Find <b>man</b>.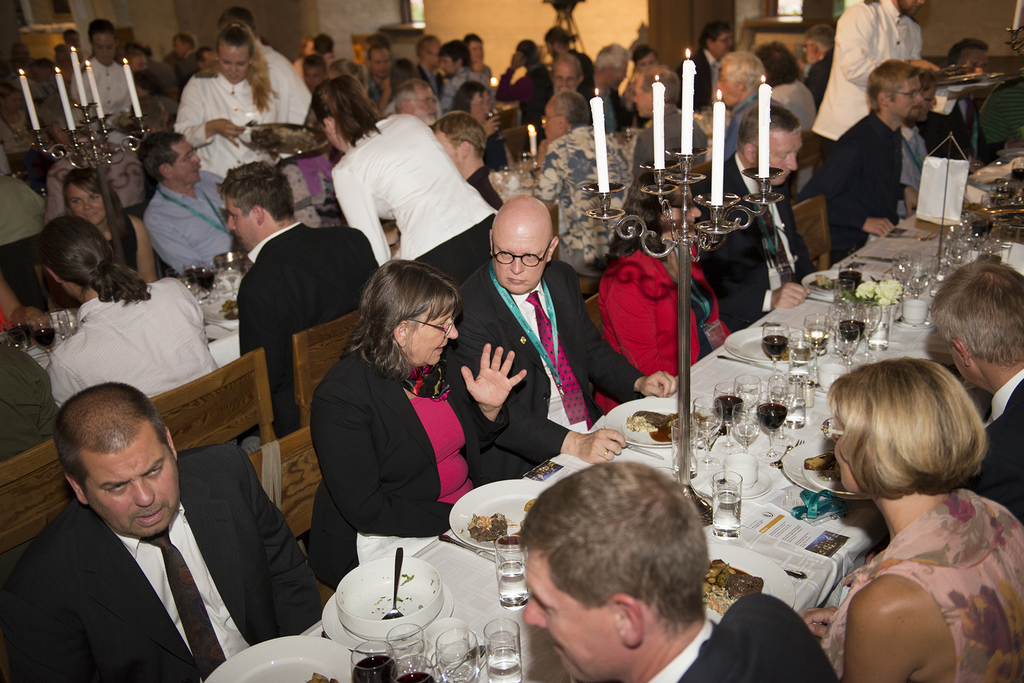
crop(509, 91, 632, 268).
